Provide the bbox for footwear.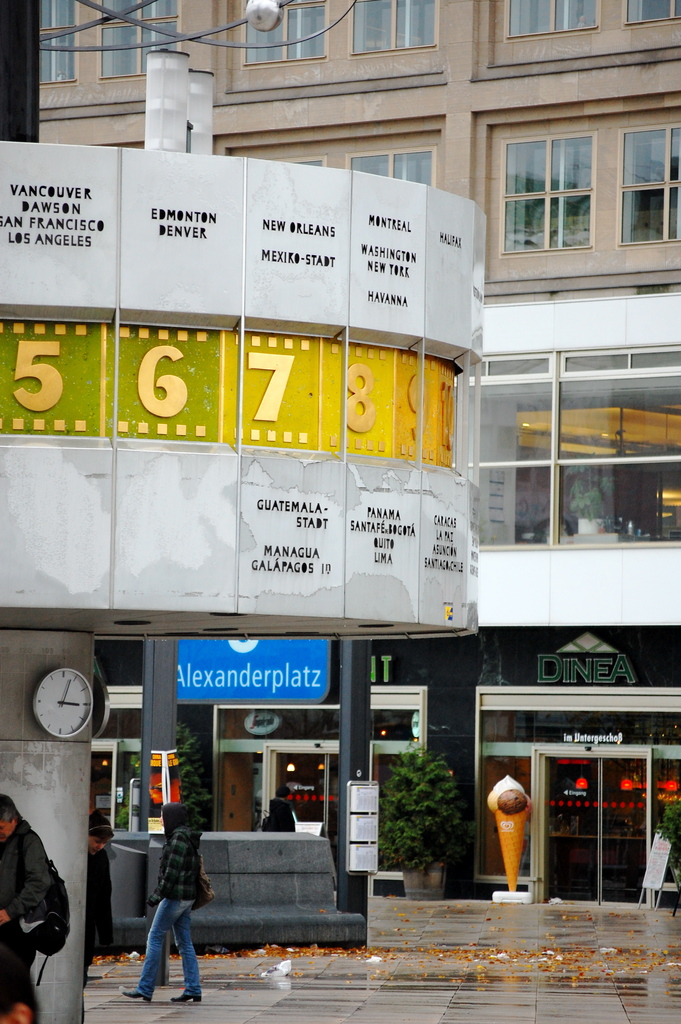
detection(118, 988, 149, 1005).
